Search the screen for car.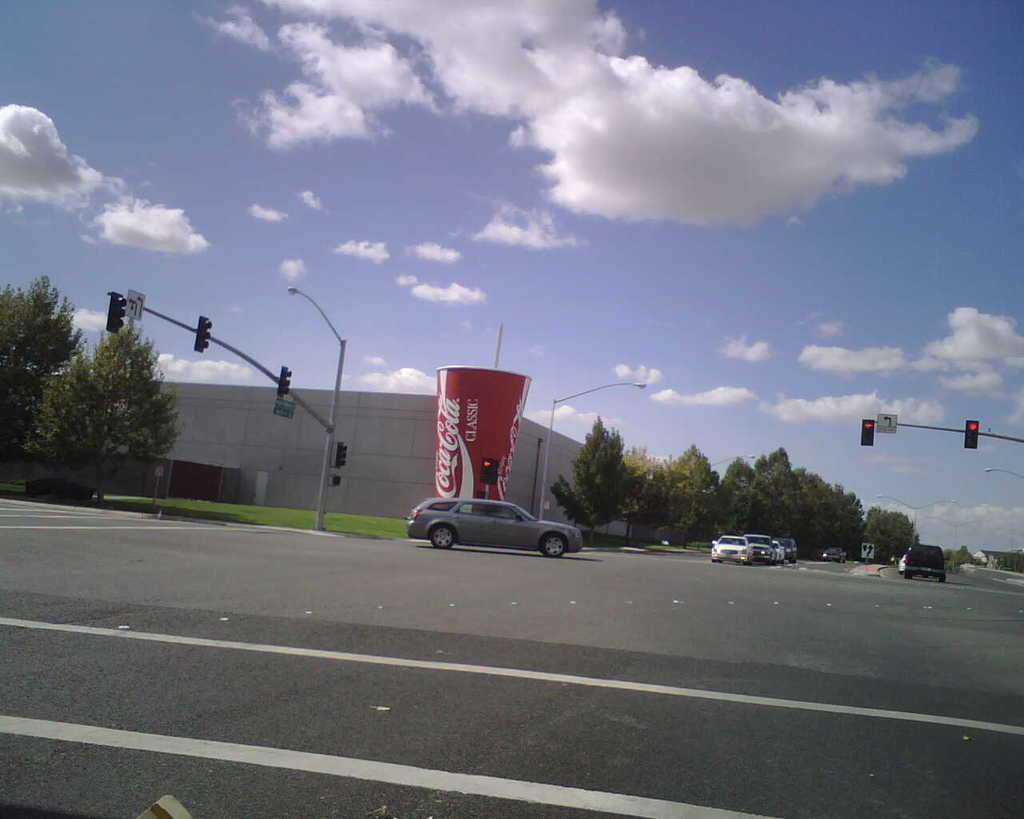
Found at 746,532,776,560.
